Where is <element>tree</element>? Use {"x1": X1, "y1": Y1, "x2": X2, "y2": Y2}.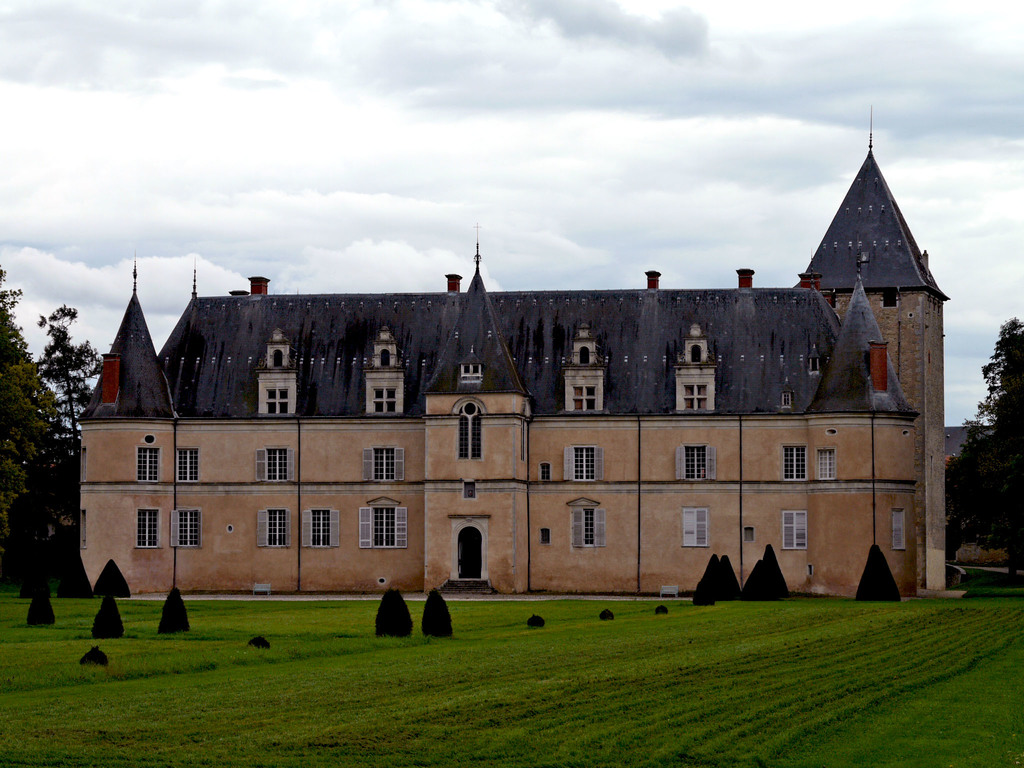
{"x1": 952, "y1": 319, "x2": 1023, "y2": 570}.
